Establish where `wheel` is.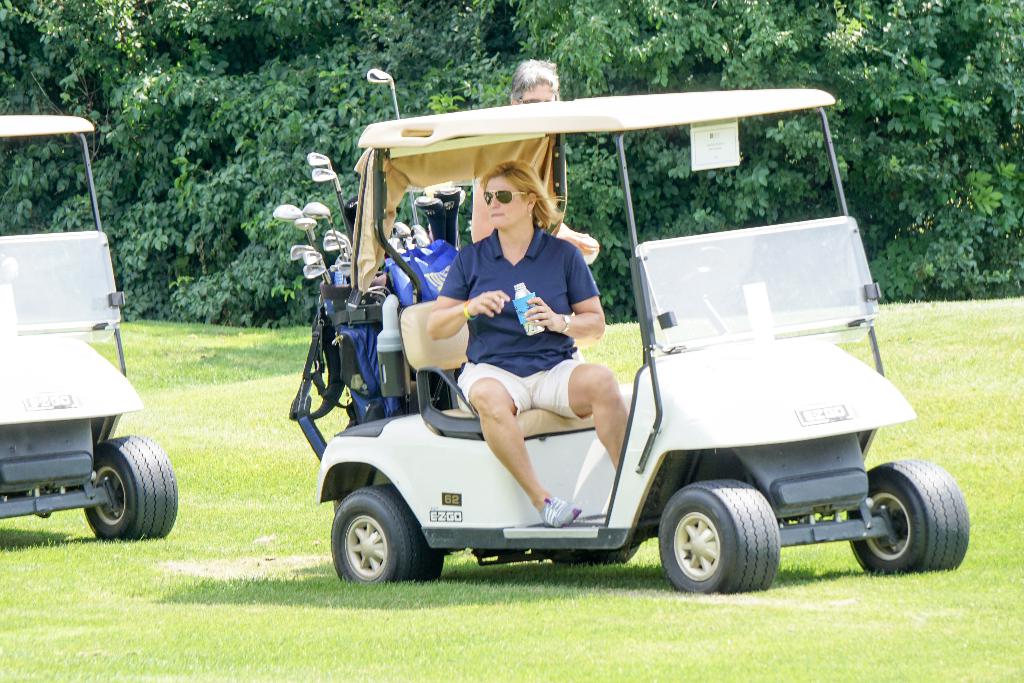
Established at 662:242:728:322.
